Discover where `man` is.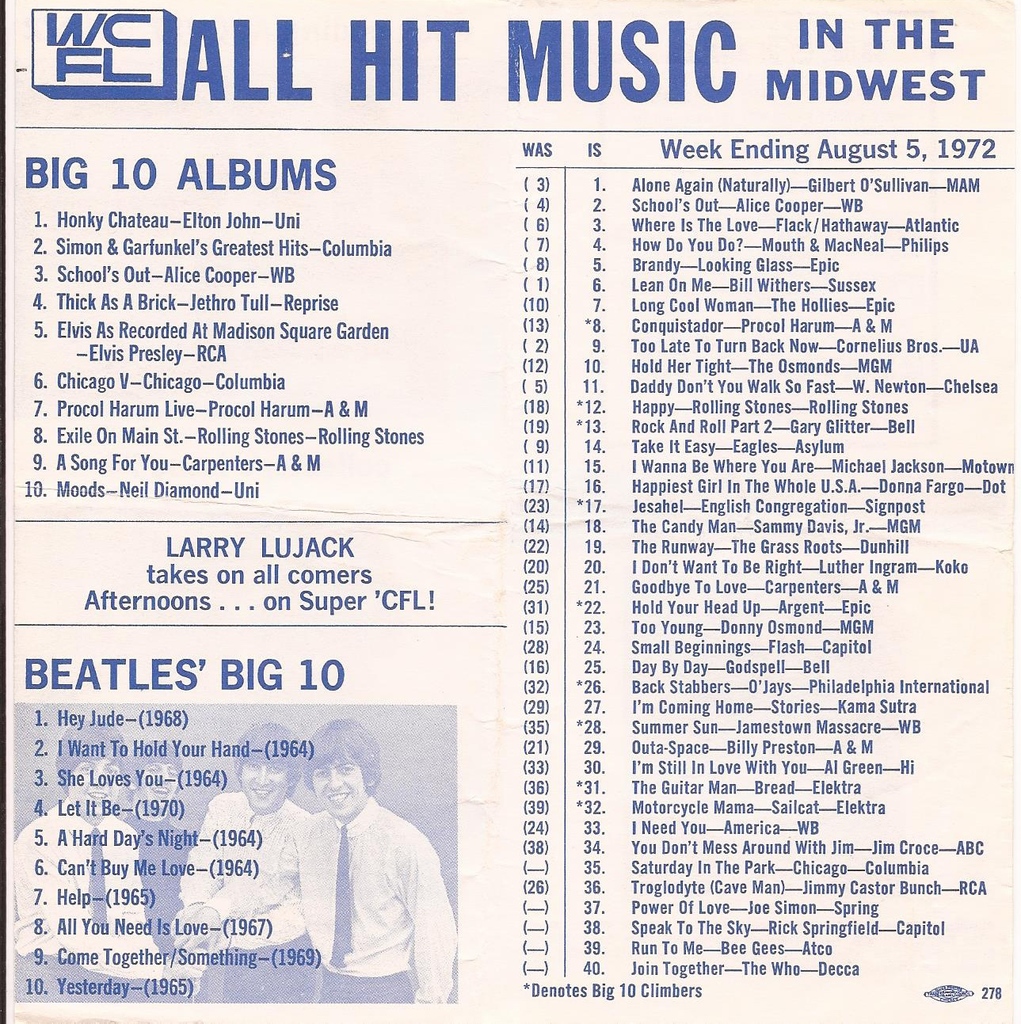
Discovered at (left=169, top=715, right=309, bottom=1009).
